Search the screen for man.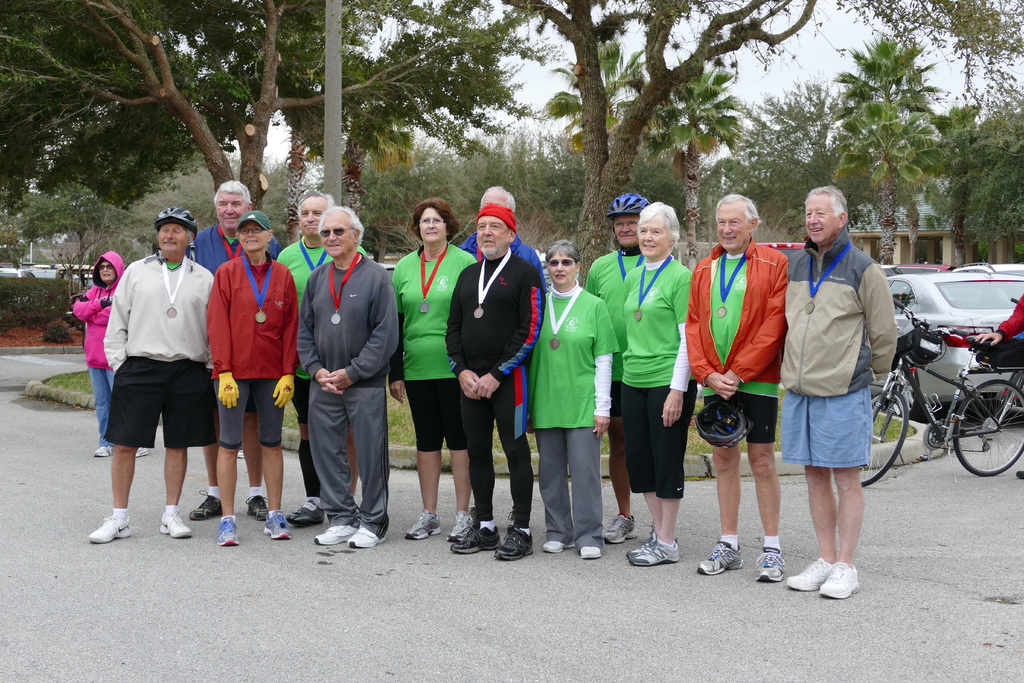
Found at box(456, 188, 547, 527).
